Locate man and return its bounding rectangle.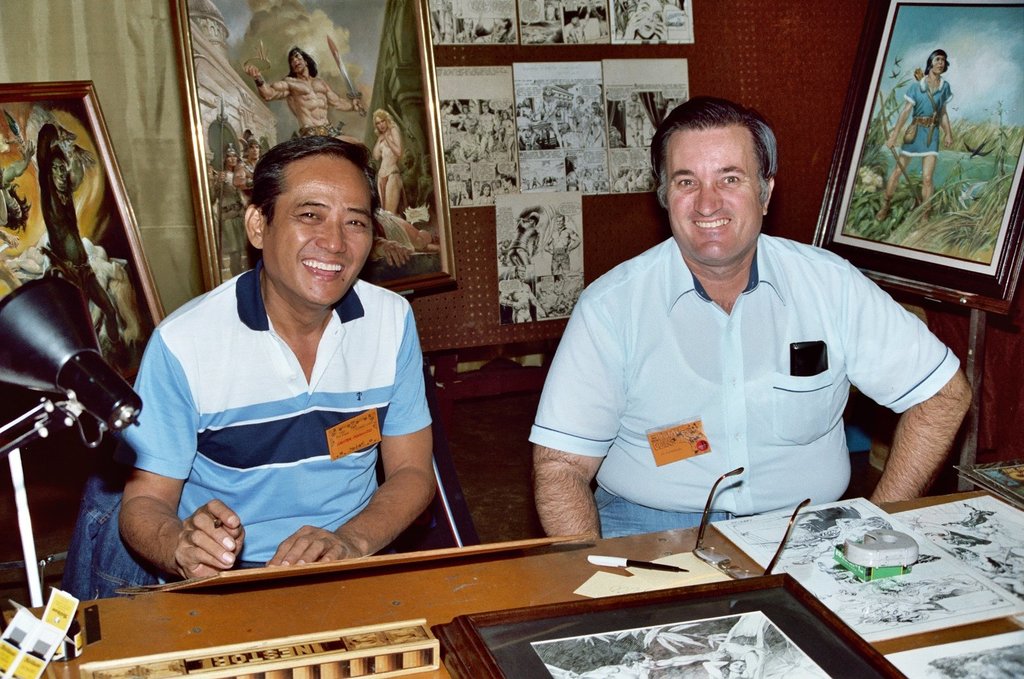
{"x1": 452, "y1": 18, "x2": 480, "y2": 45}.
